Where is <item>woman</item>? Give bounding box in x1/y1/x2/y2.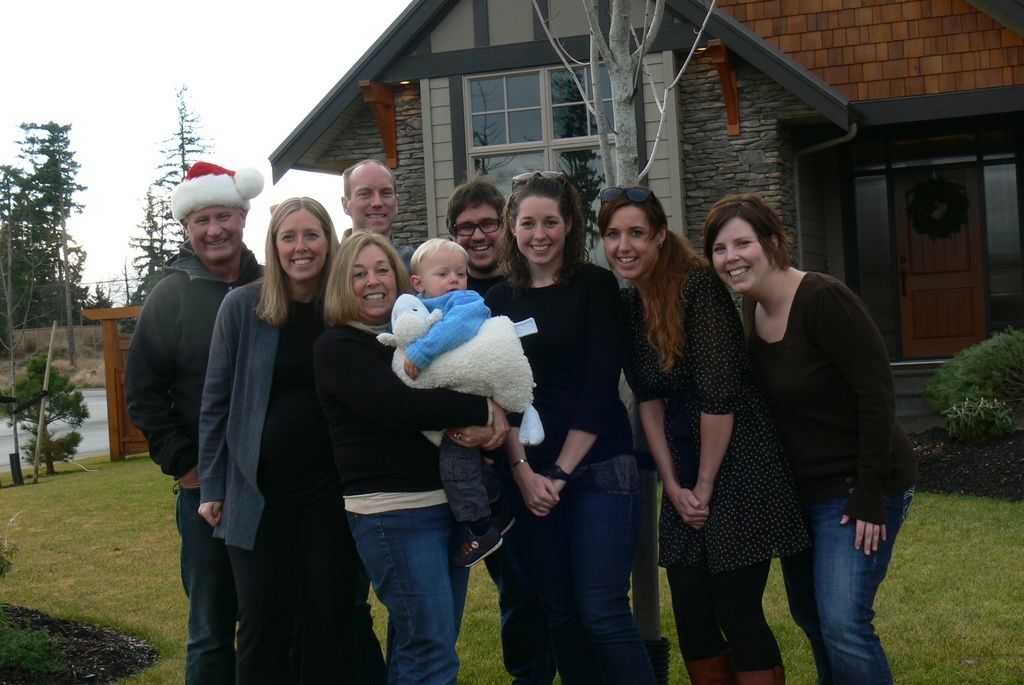
701/197/920/684.
